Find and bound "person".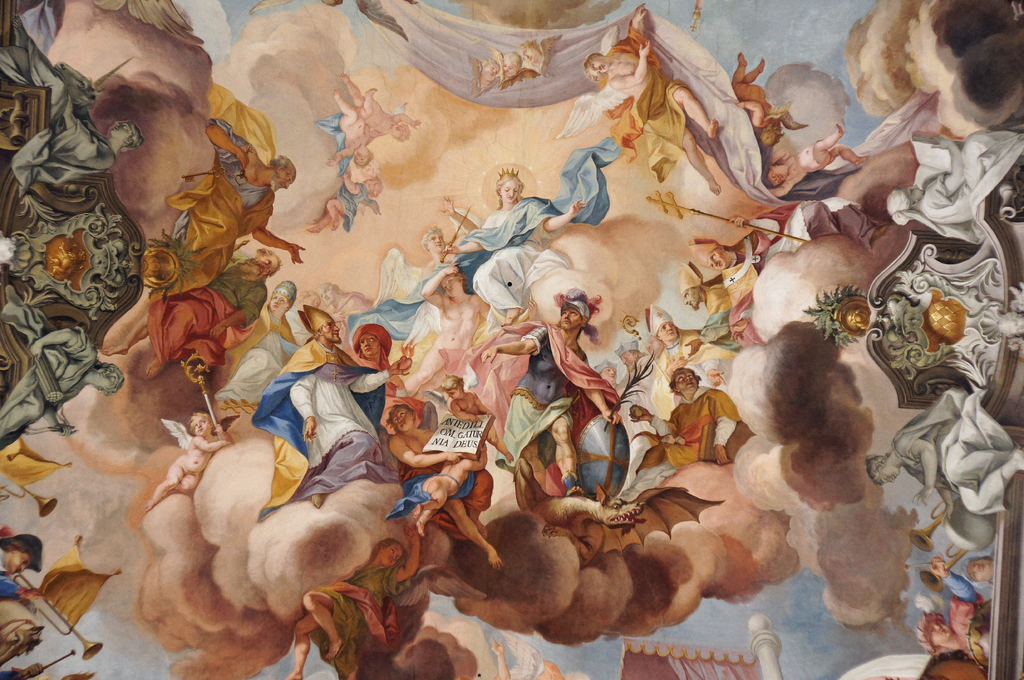
Bound: {"x1": 169, "y1": 152, "x2": 311, "y2": 278}.
